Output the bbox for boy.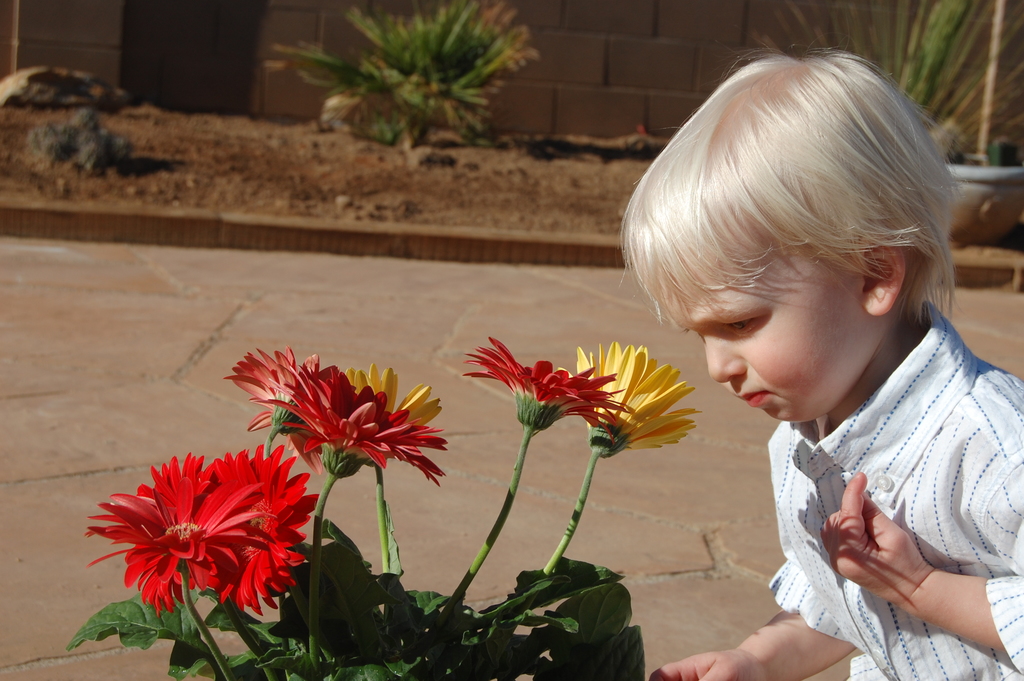
bbox(604, 39, 996, 659).
